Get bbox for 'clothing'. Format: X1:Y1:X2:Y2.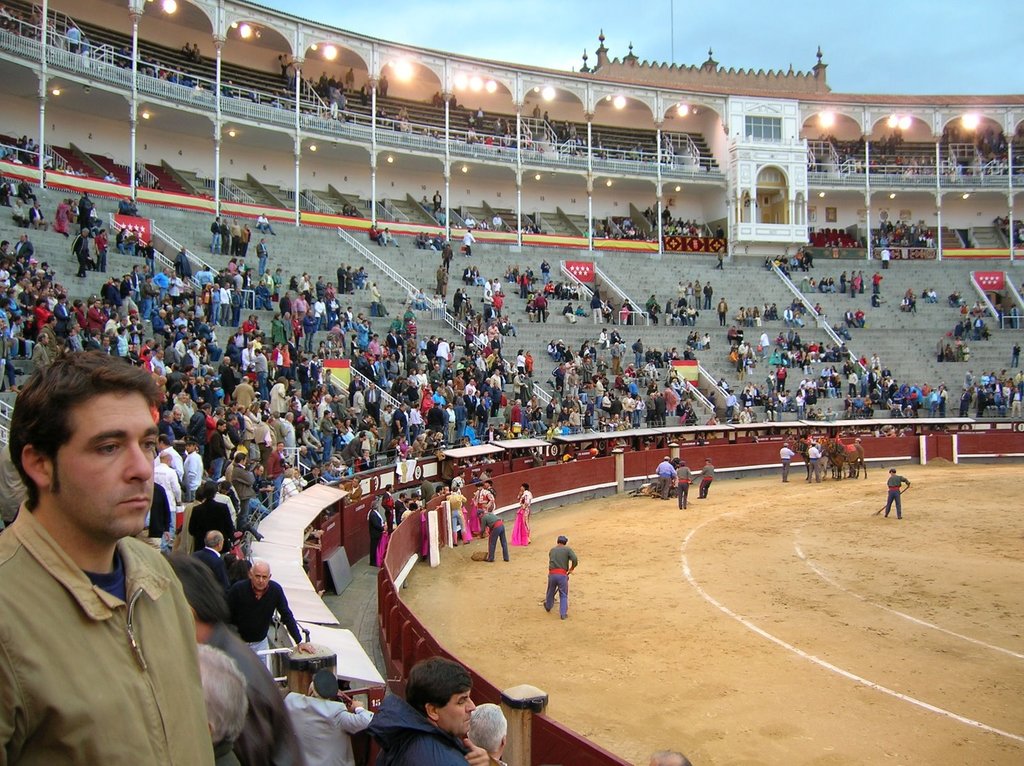
848:281:855:296.
